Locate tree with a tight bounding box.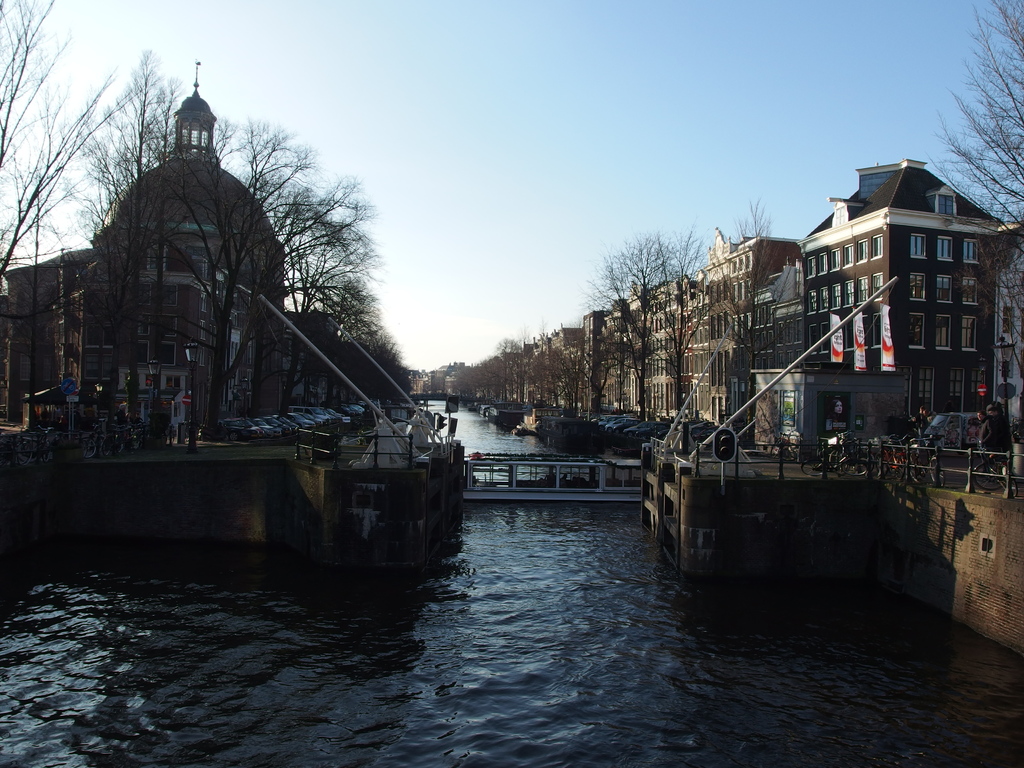
l=272, t=168, r=392, b=288.
